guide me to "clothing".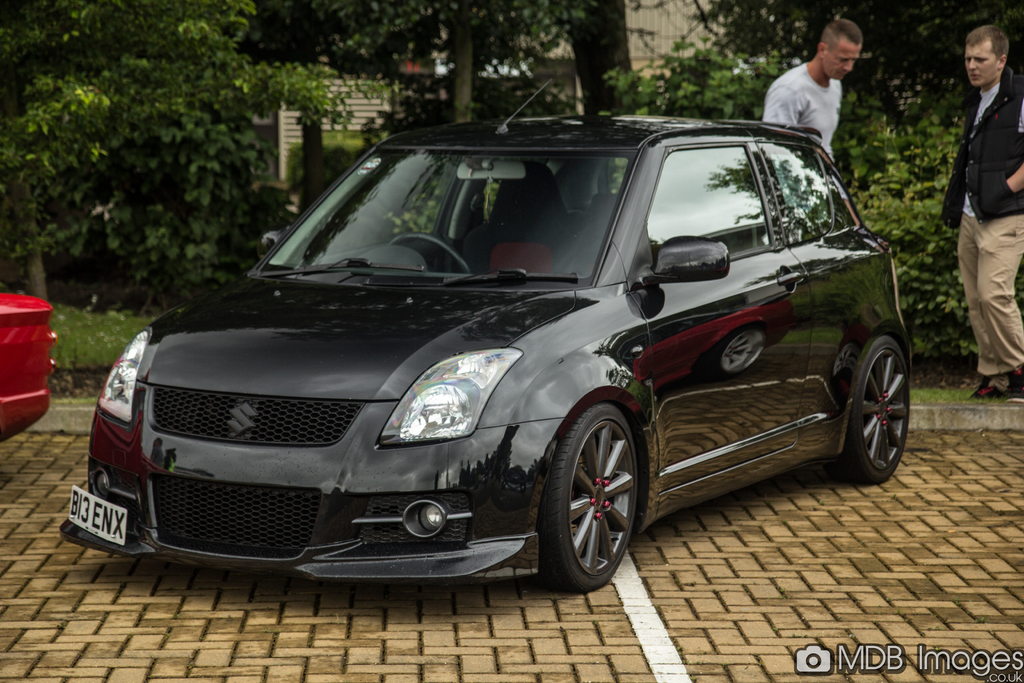
Guidance: [x1=948, y1=71, x2=1023, y2=374].
